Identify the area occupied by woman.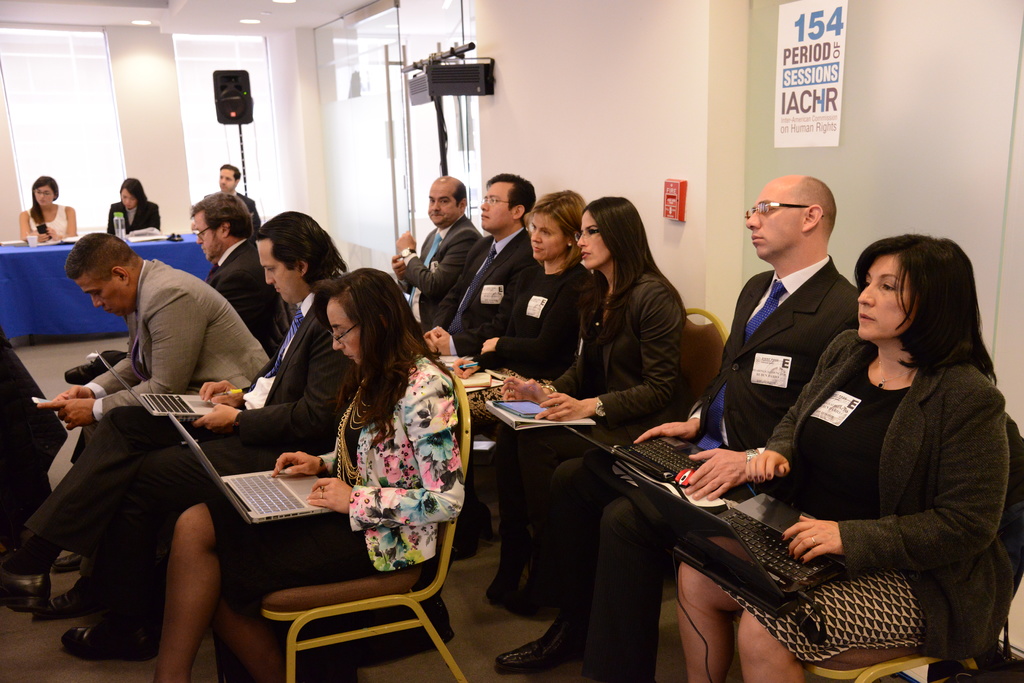
Area: locate(150, 275, 472, 682).
